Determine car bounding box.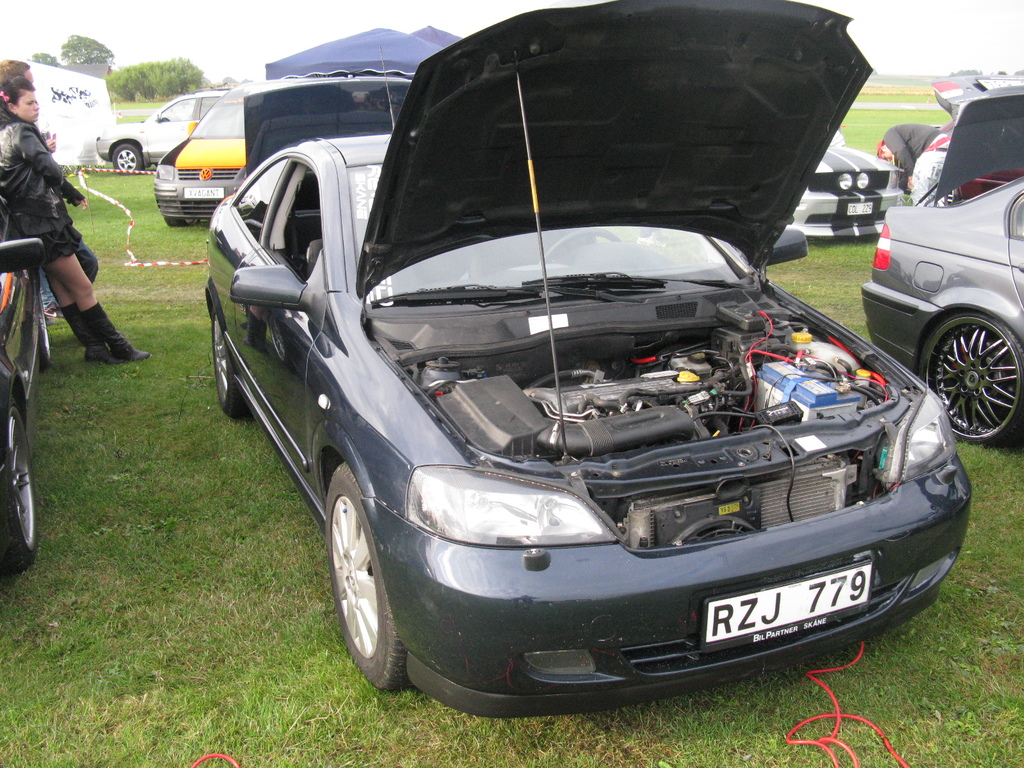
Determined: region(93, 85, 230, 172).
